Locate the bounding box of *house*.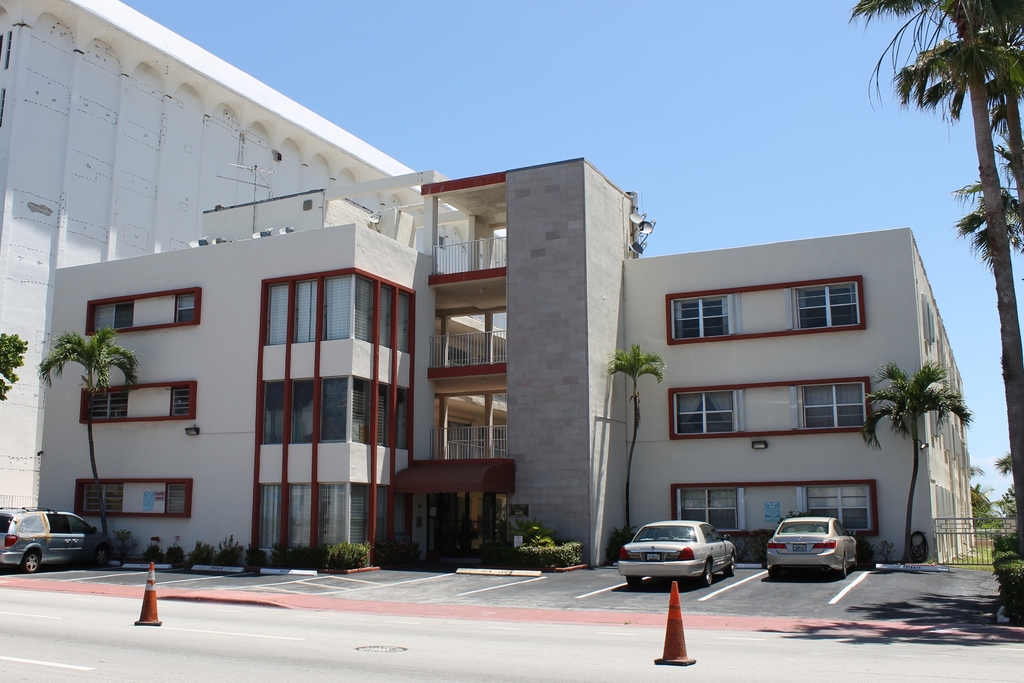
Bounding box: [x1=0, y1=0, x2=420, y2=566].
